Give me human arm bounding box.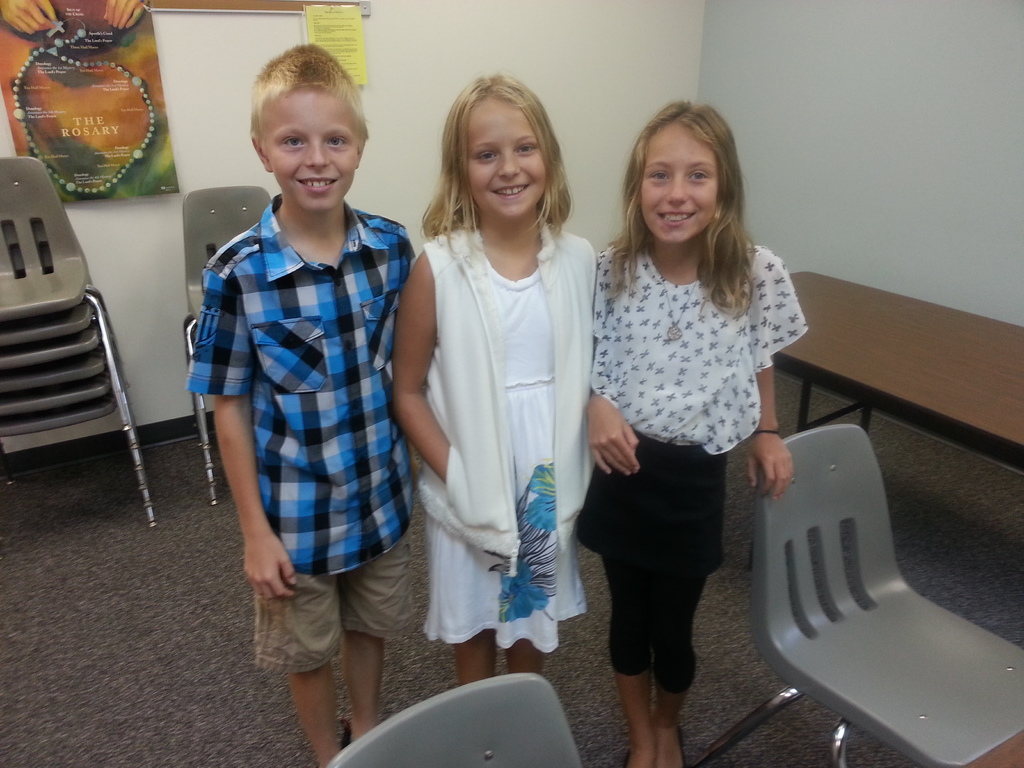
[184,316,278,604].
